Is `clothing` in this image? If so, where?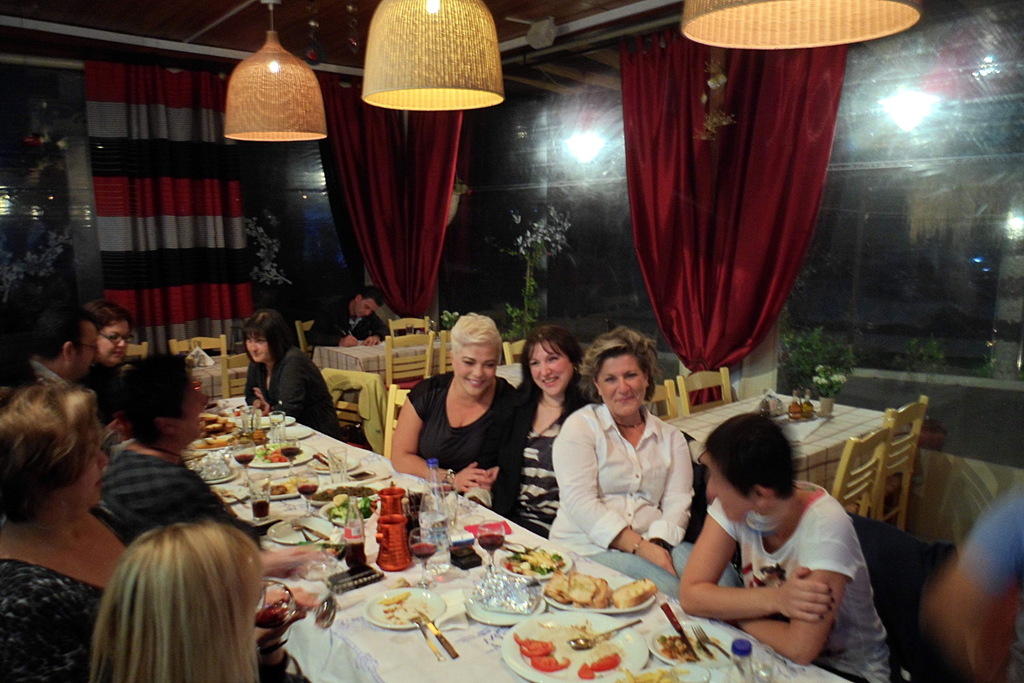
Yes, at [left=700, top=482, right=892, bottom=676].
